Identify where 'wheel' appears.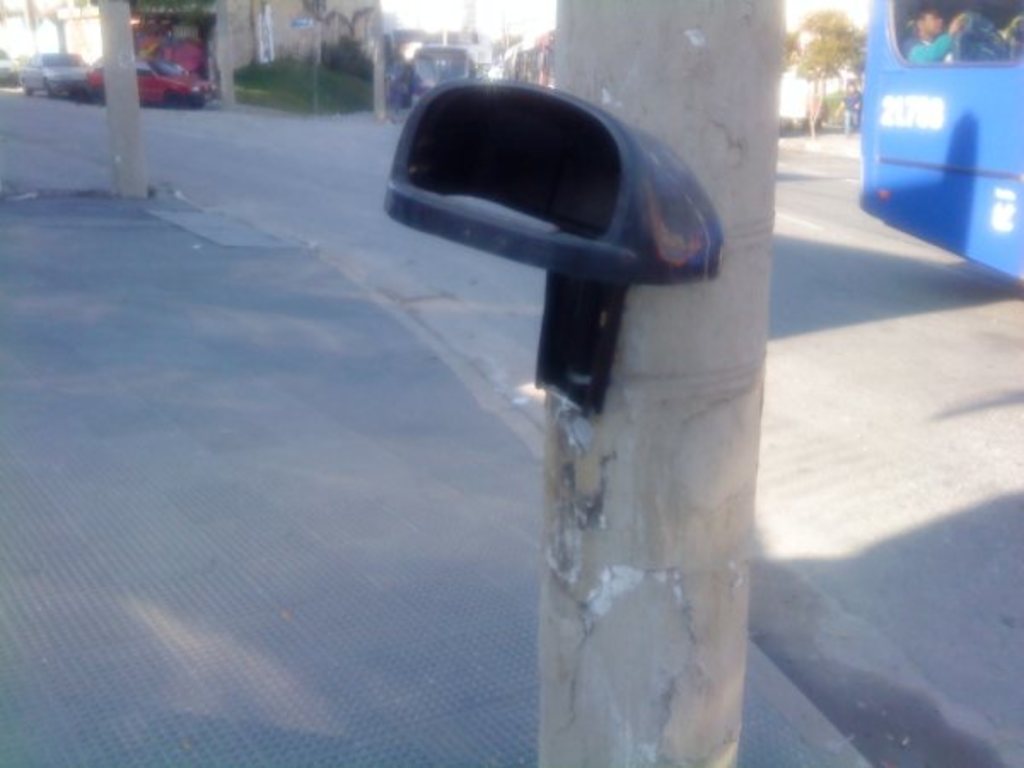
Appears at (167, 92, 181, 108).
